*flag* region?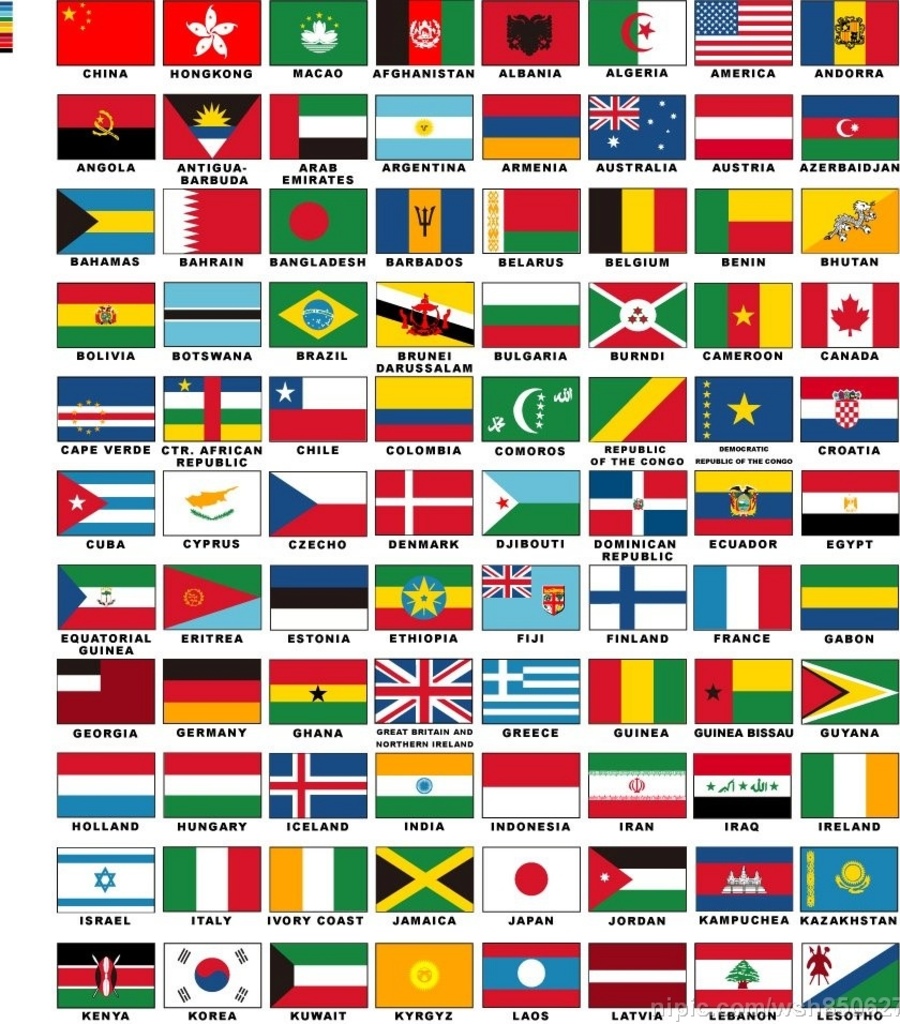
<region>803, 92, 899, 164</region>
